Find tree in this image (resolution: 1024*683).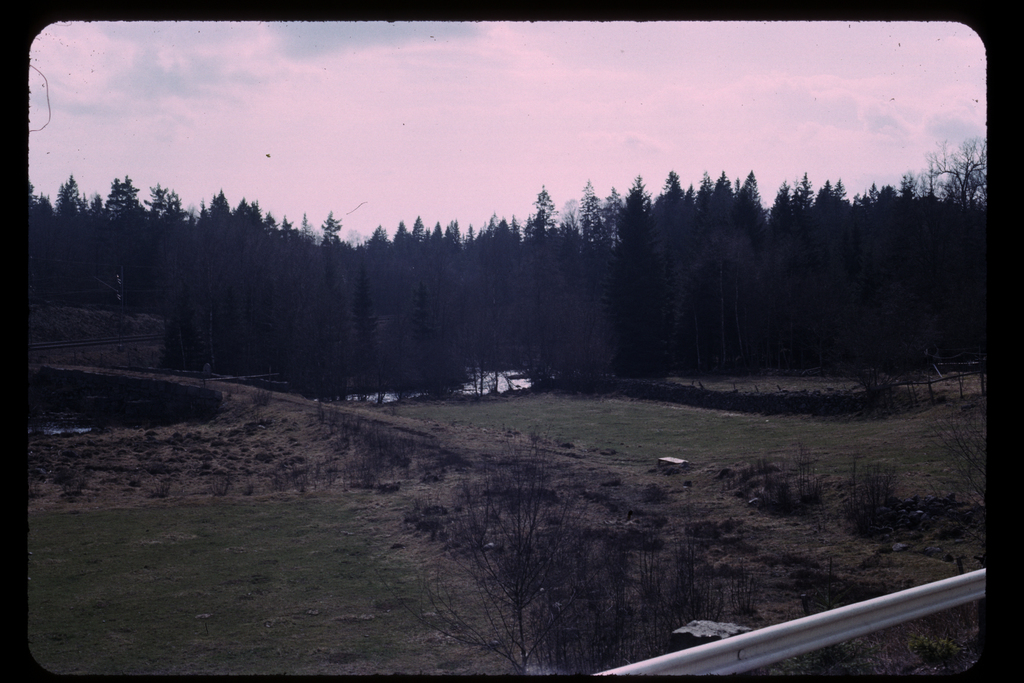
{"x1": 392, "y1": 215, "x2": 428, "y2": 328}.
